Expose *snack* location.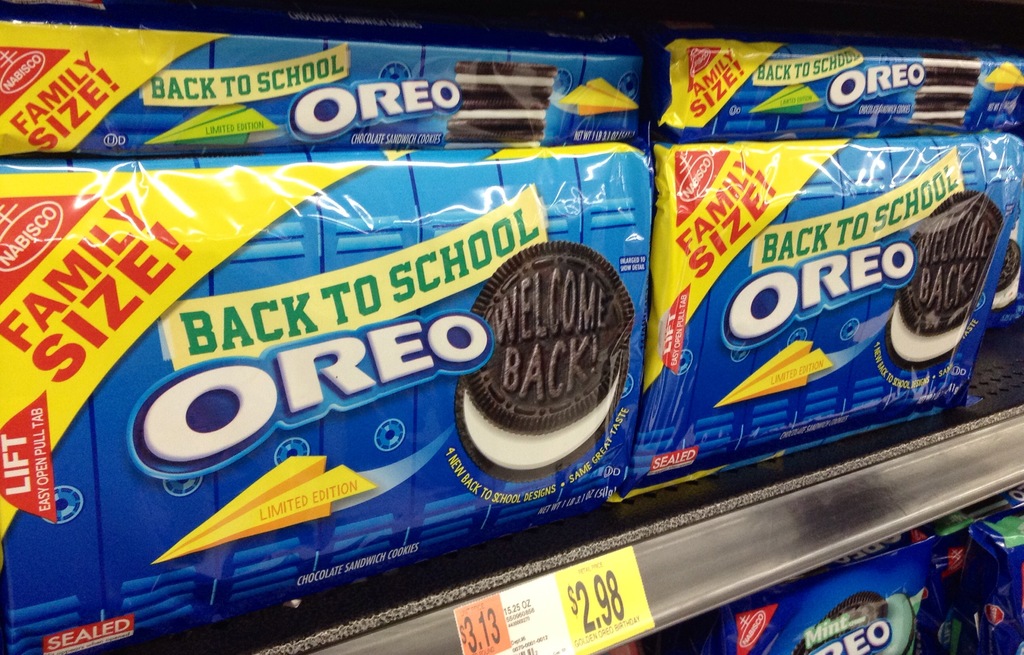
Exposed at x1=455, y1=238, x2=630, y2=479.
